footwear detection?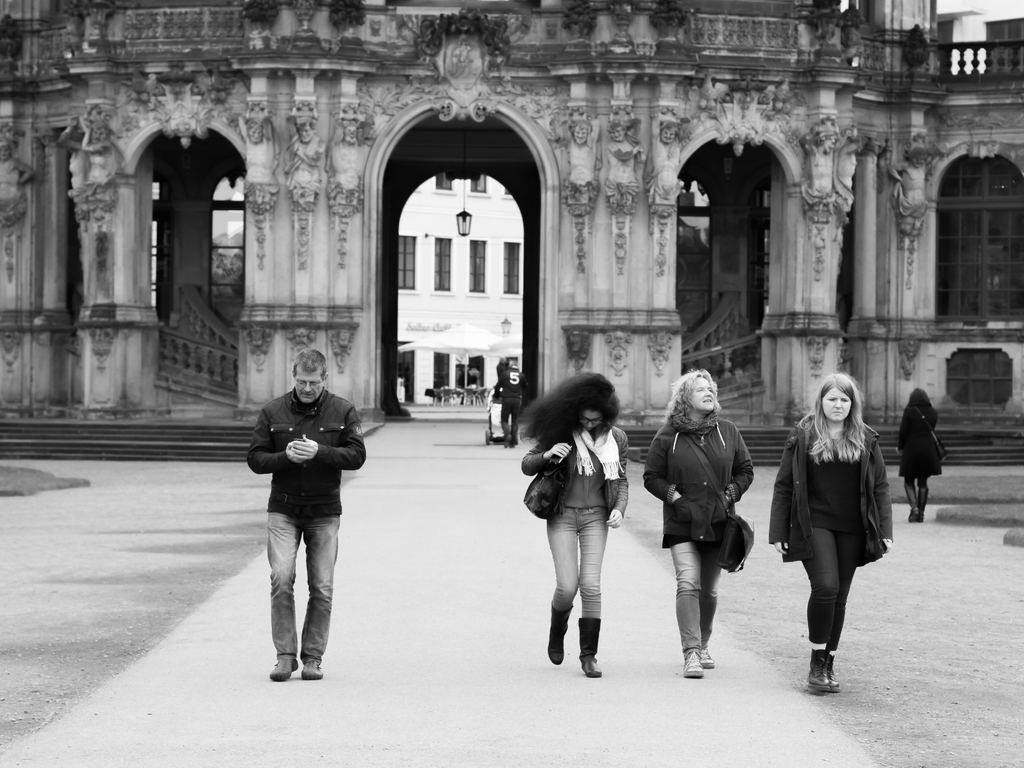
Rect(547, 602, 575, 669)
